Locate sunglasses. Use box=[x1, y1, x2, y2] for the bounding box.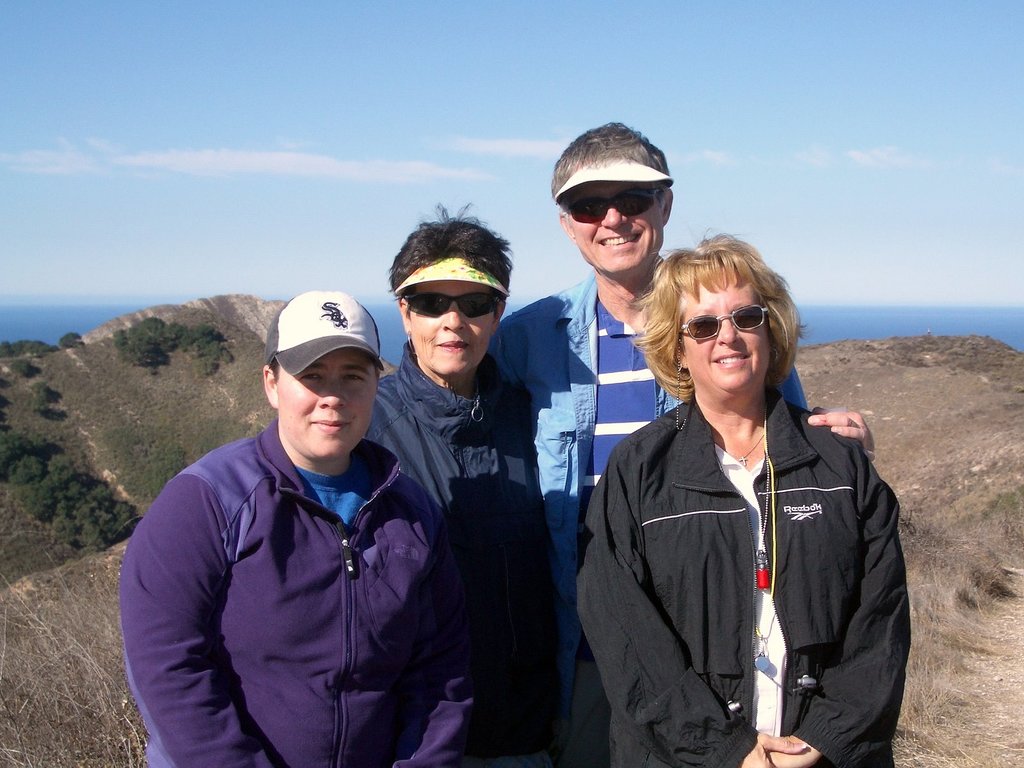
box=[404, 298, 499, 319].
